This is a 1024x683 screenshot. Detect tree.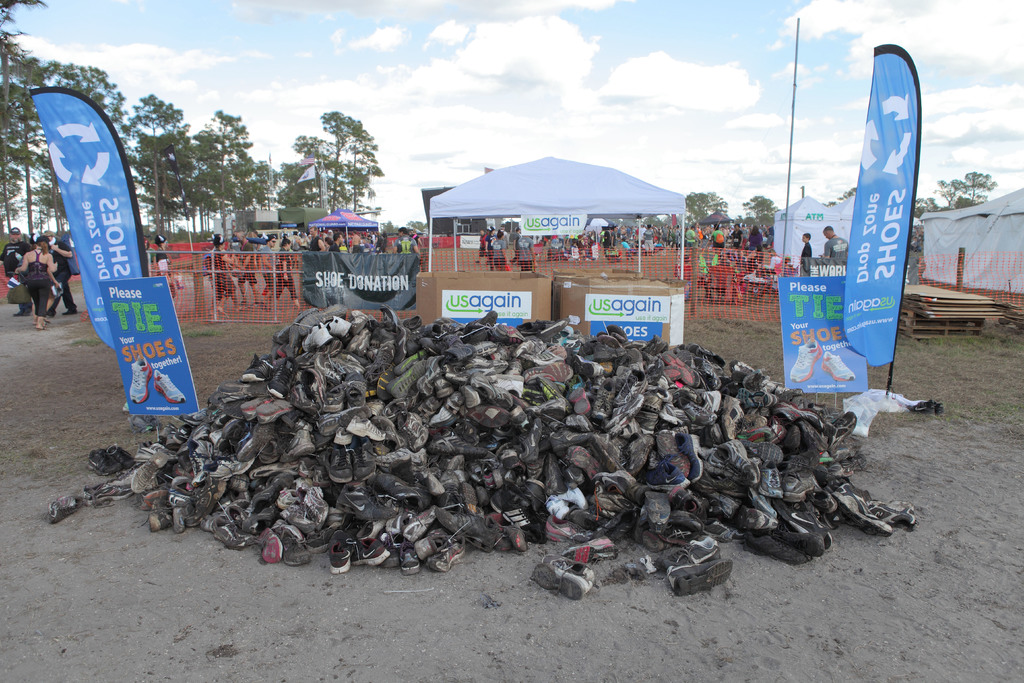
region(685, 191, 728, 228).
